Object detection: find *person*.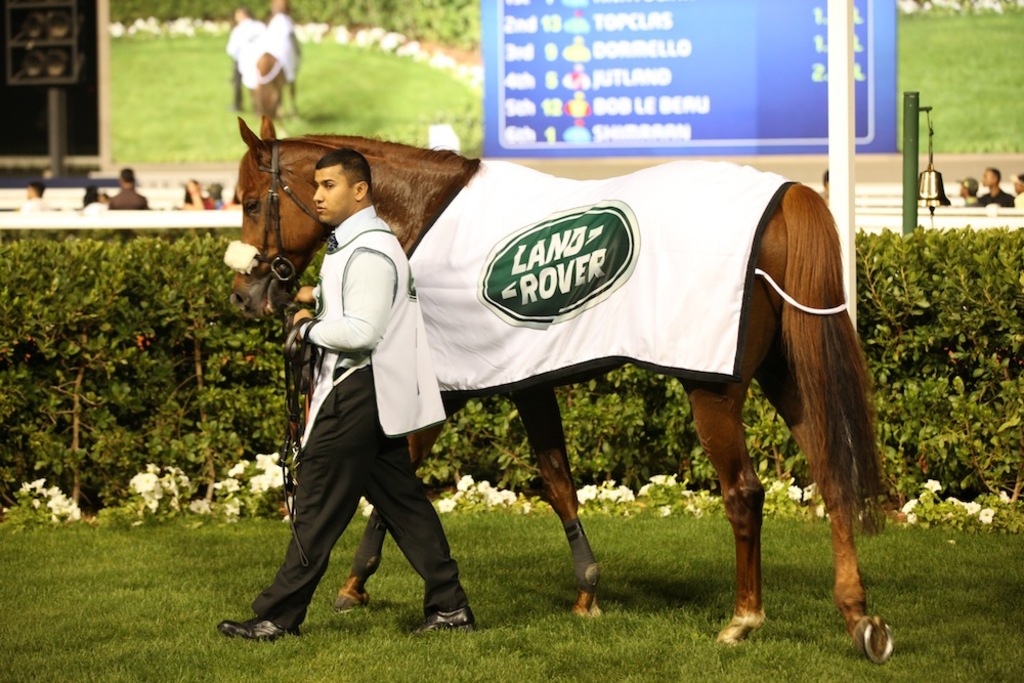
<region>210, 183, 225, 213</region>.
